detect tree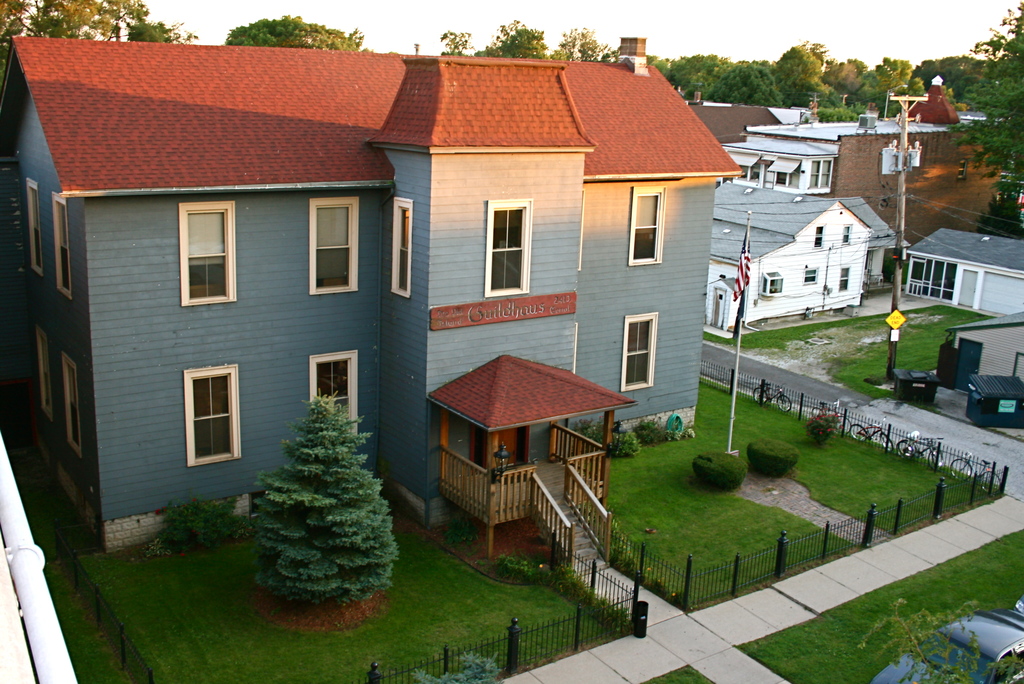
BBox(2, 0, 202, 63)
